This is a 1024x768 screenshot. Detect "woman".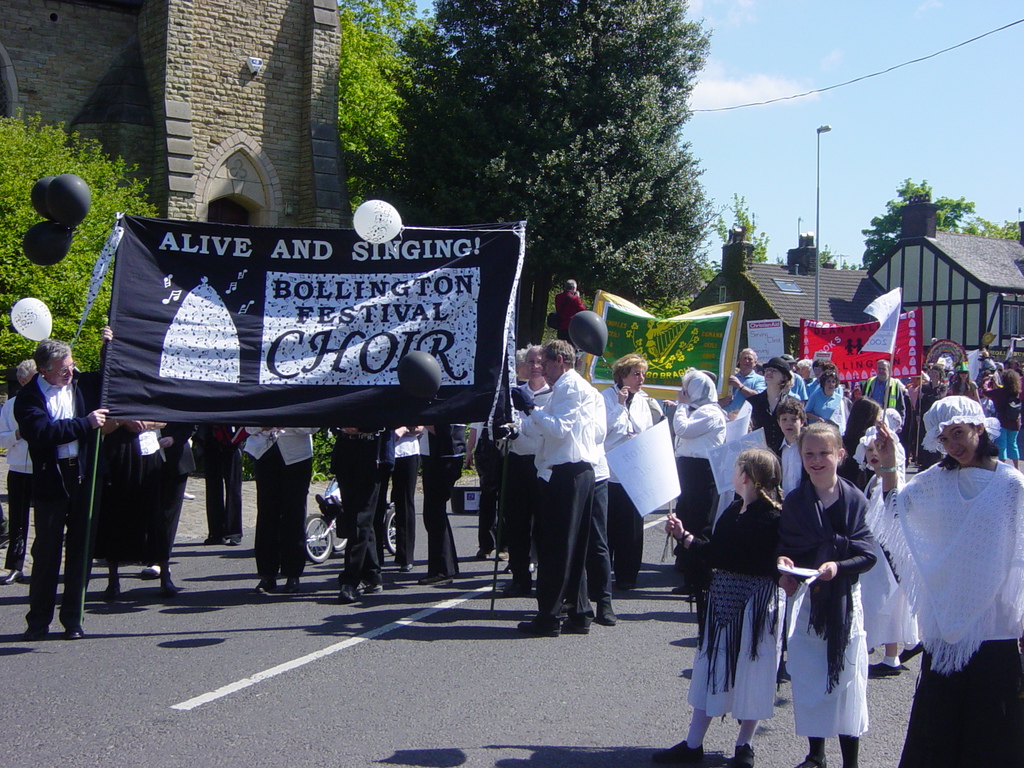
950:362:981:402.
